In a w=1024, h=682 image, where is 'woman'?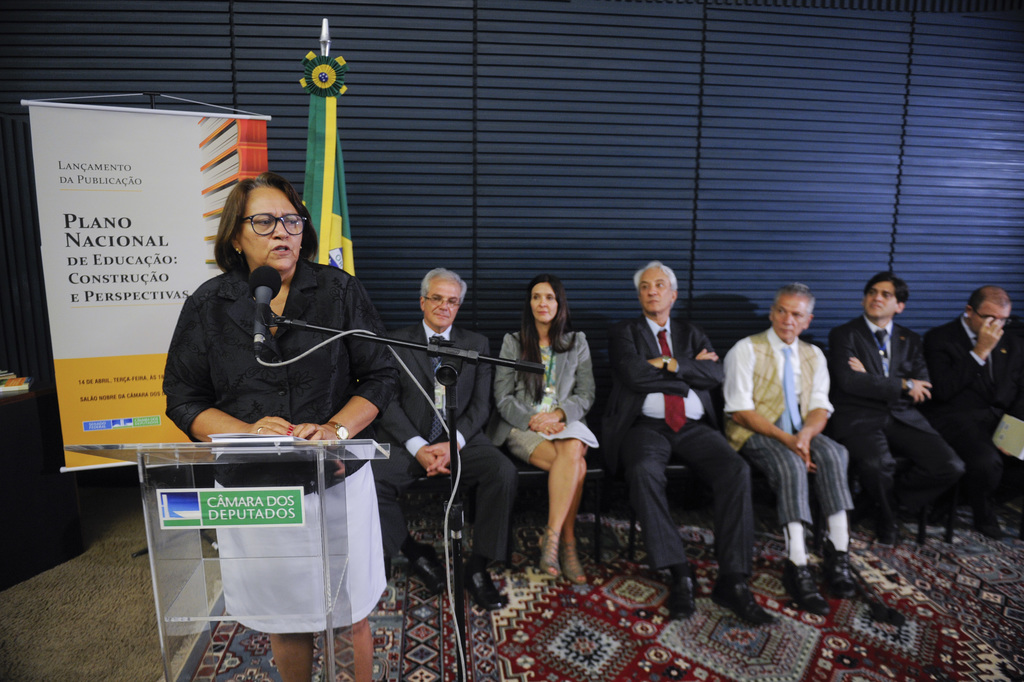
162/172/400/681.
